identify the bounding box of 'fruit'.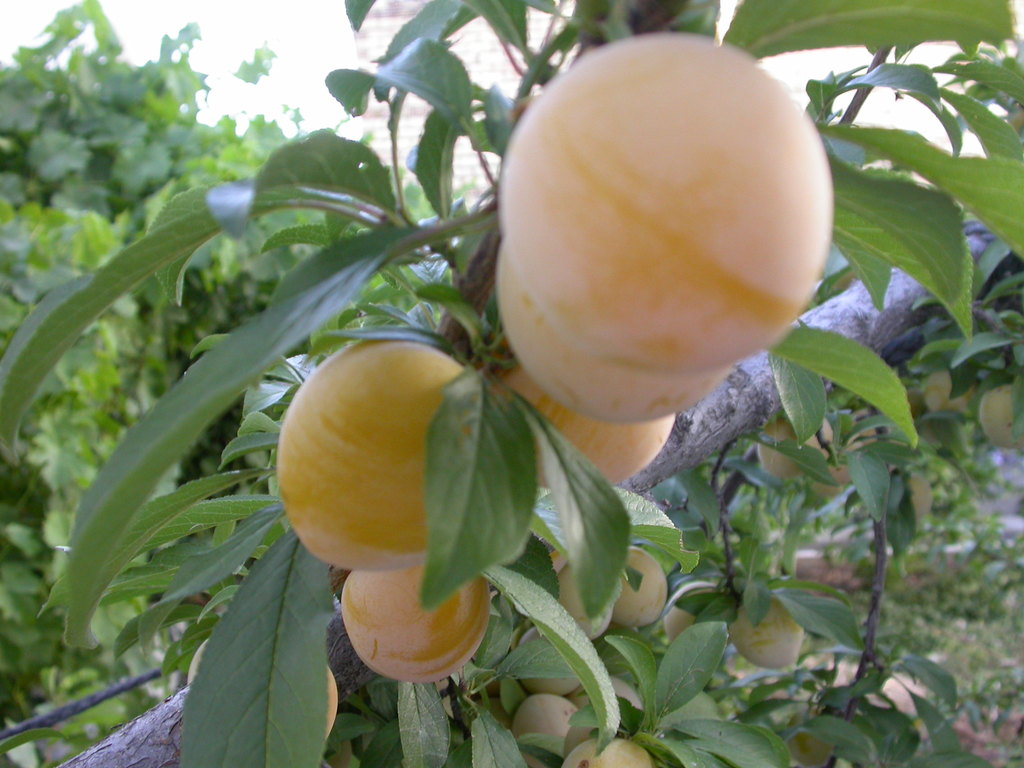
927, 369, 981, 419.
